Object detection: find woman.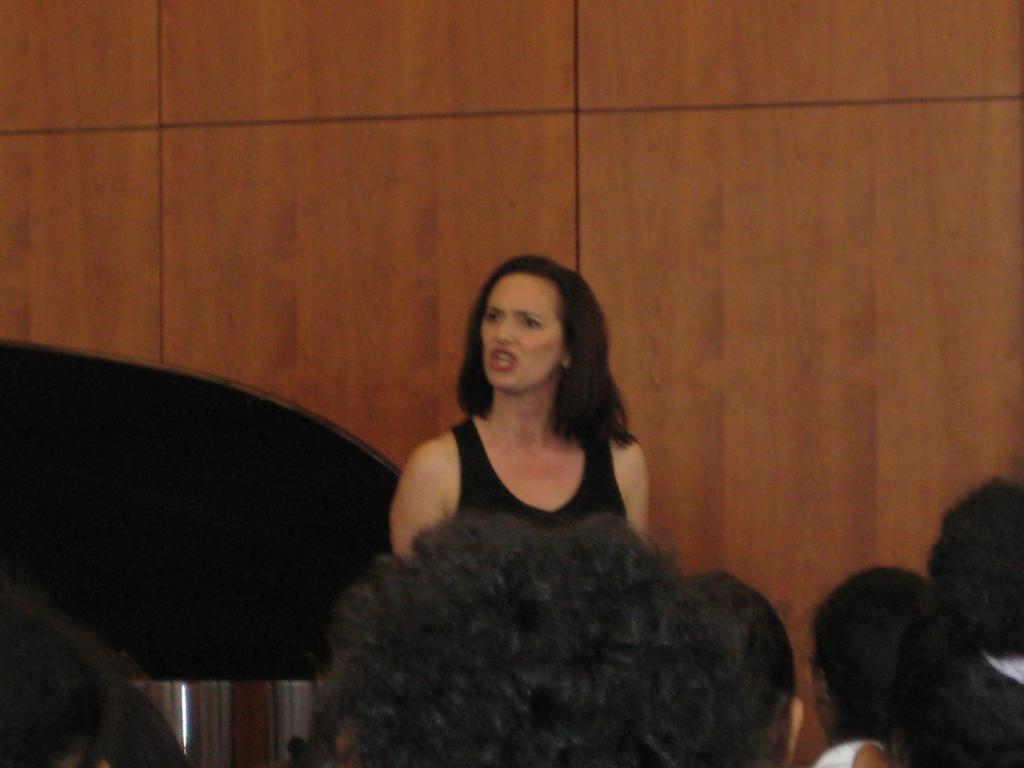
bbox(382, 259, 654, 608).
